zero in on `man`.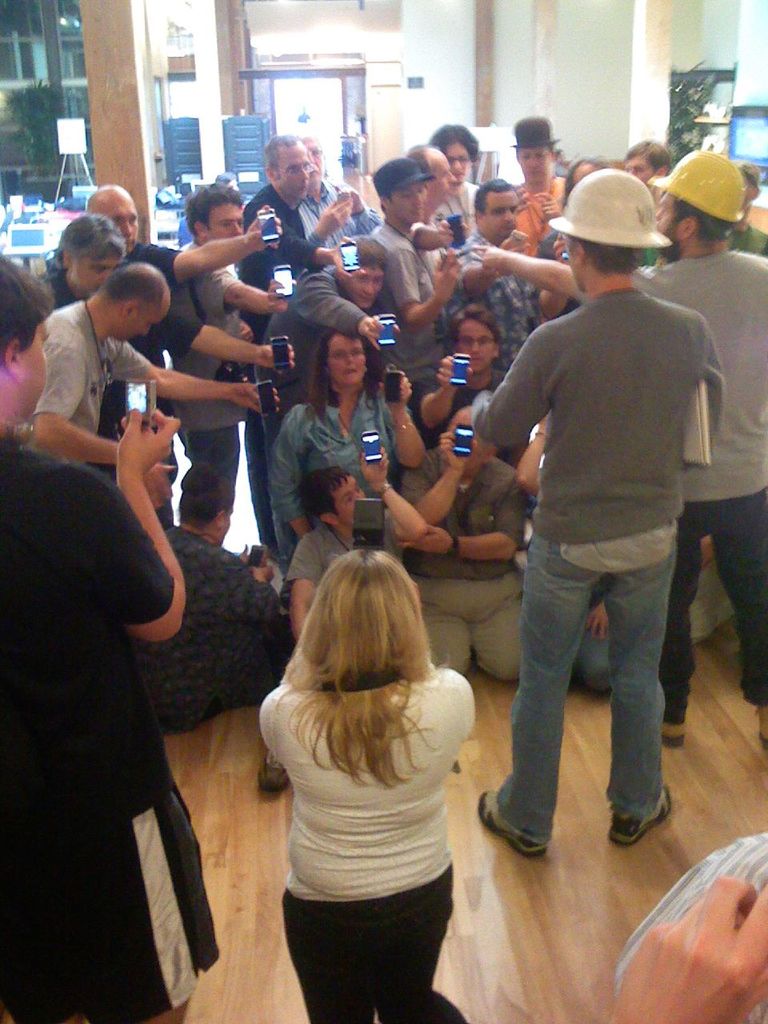
Zeroed in: <bbox>402, 406, 525, 684</bbox>.
